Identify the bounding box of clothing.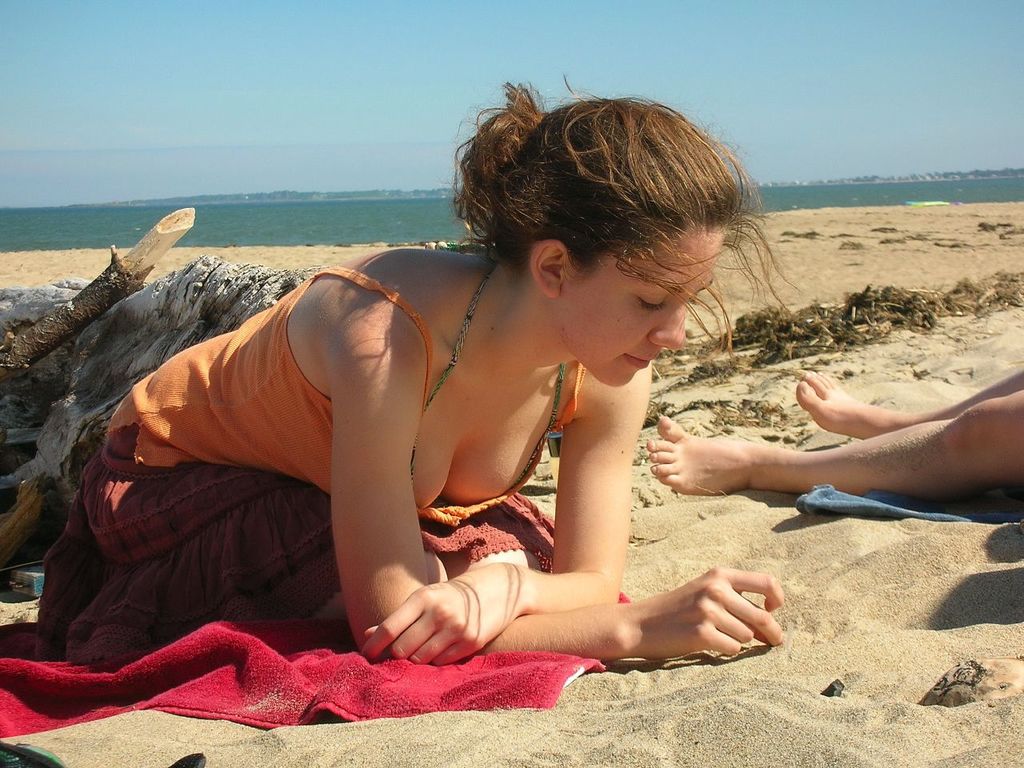
bbox(91, 254, 591, 660).
